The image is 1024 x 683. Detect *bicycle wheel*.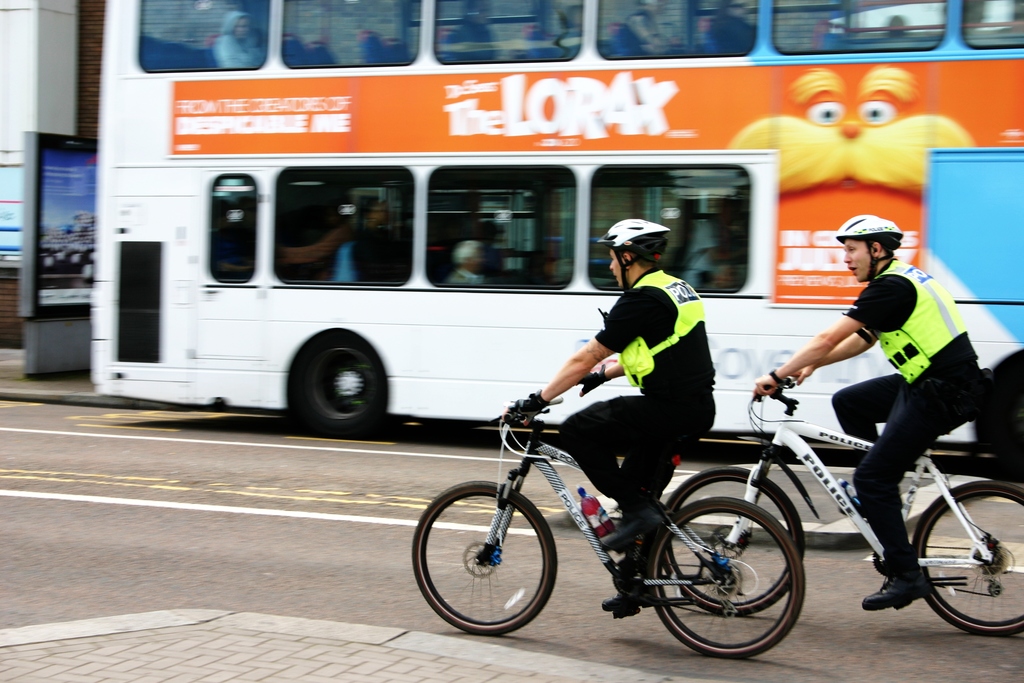
Detection: (413, 475, 559, 641).
